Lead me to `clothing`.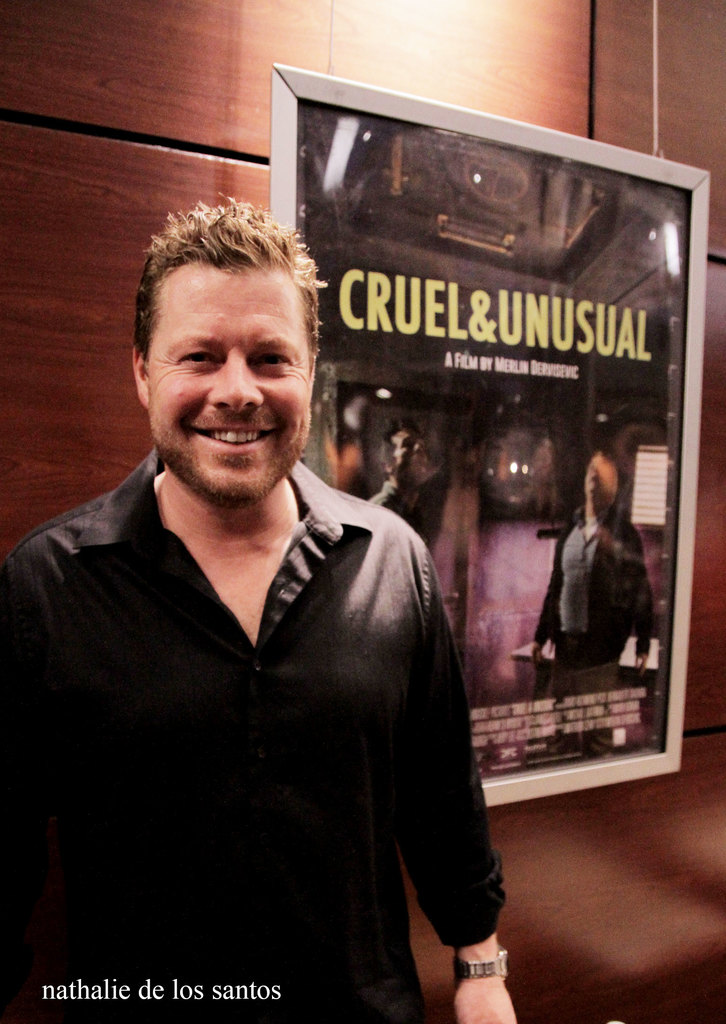
Lead to box=[524, 526, 662, 675].
